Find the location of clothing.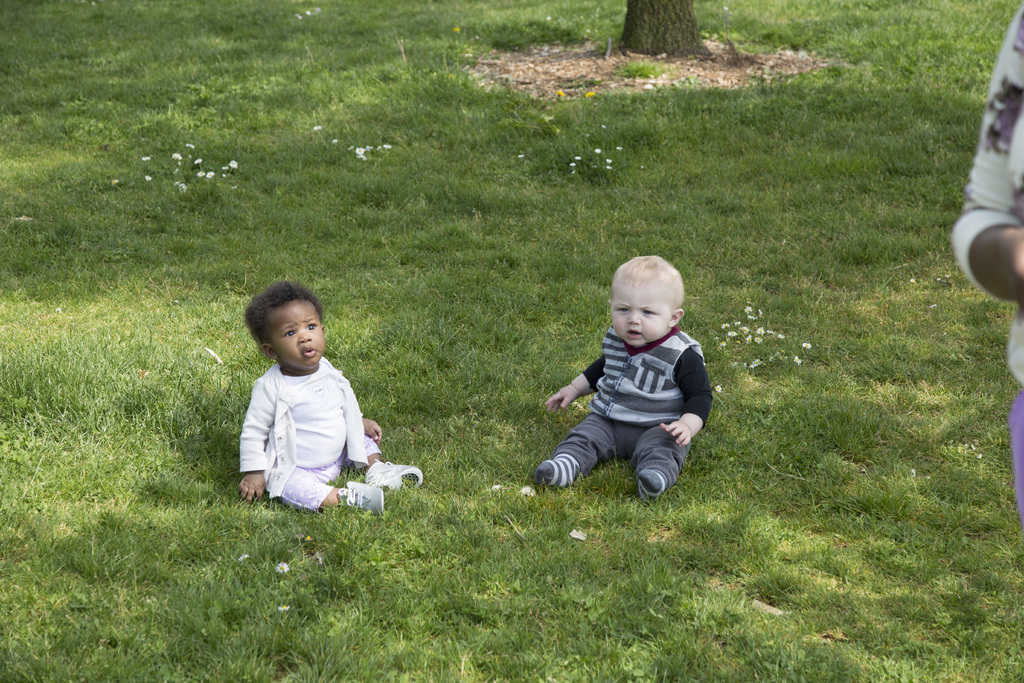
Location: x1=950 y1=8 x2=1023 y2=525.
